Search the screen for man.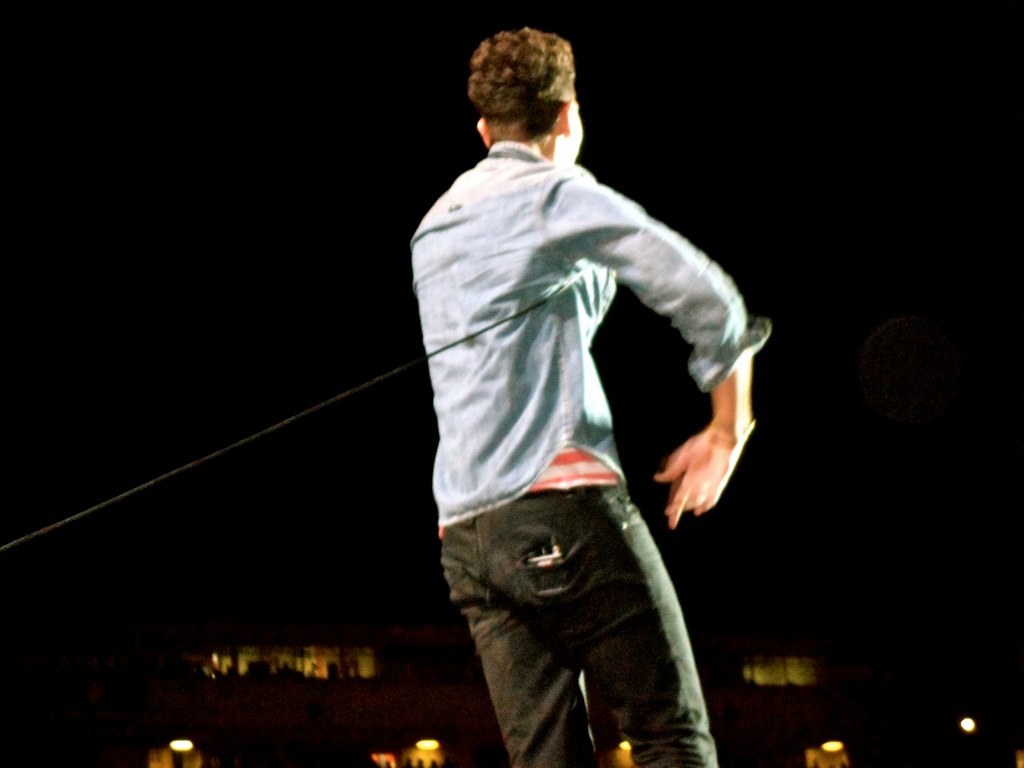
Found at (x1=401, y1=20, x2=772, y2=767).
